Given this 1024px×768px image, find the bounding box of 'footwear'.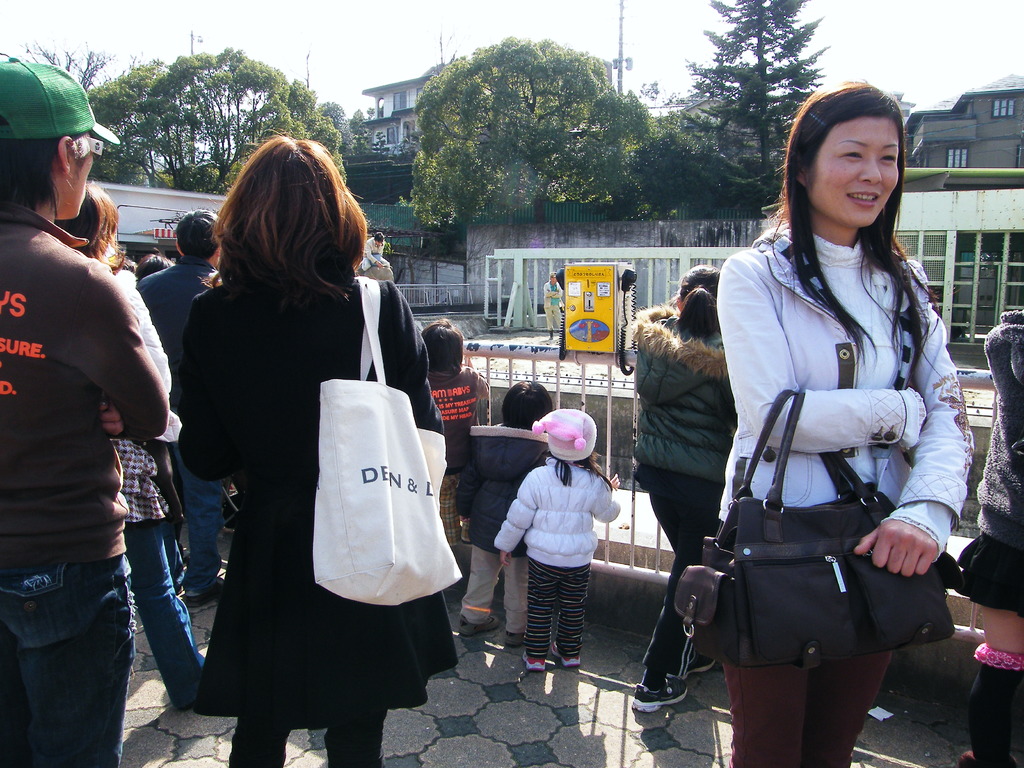
detection(556, 643, 582, 669).
